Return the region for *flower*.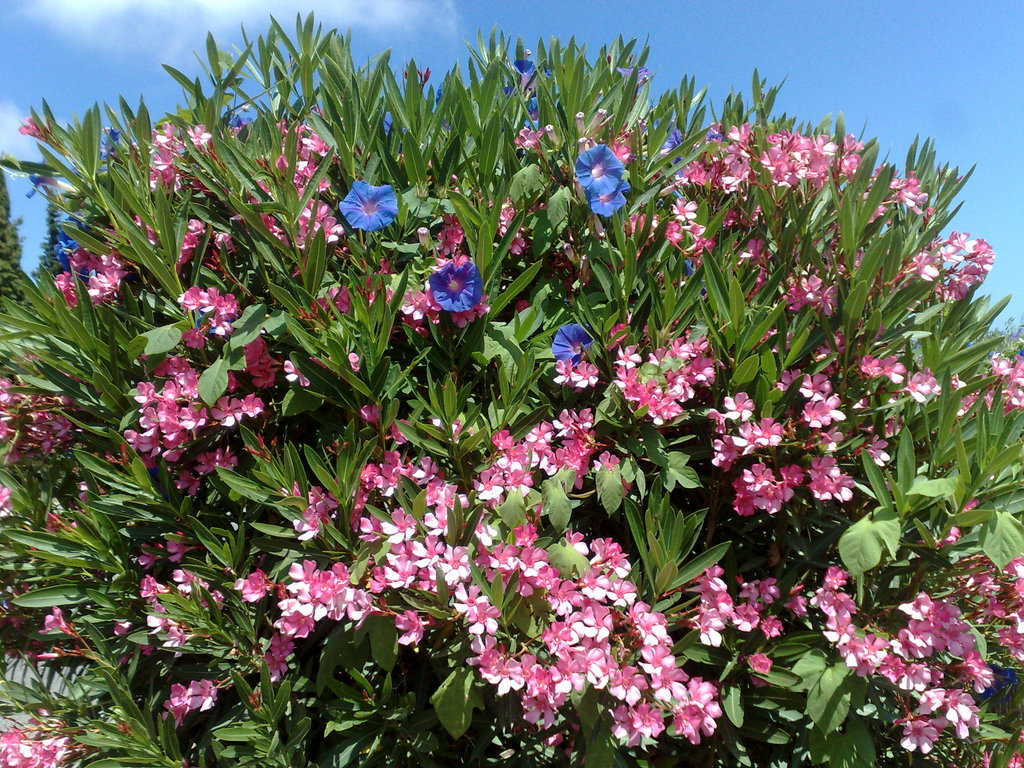
pyautogui.locateOnScreen(524, 92, 545, 115).
